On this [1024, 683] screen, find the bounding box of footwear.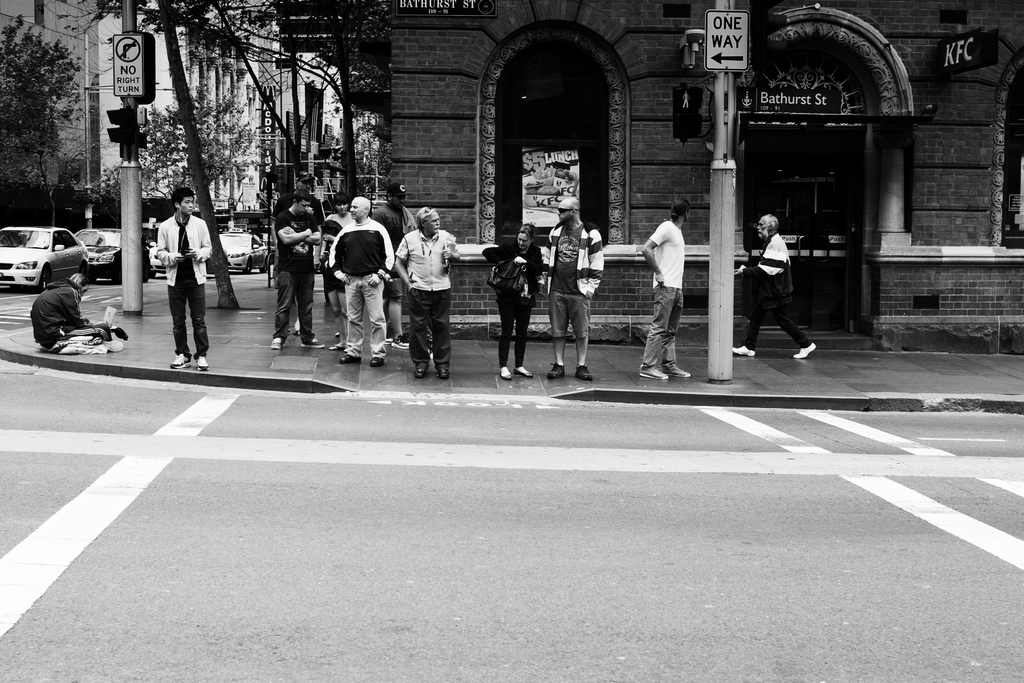
Bounding box: box=[195, 355, 214, 370].
